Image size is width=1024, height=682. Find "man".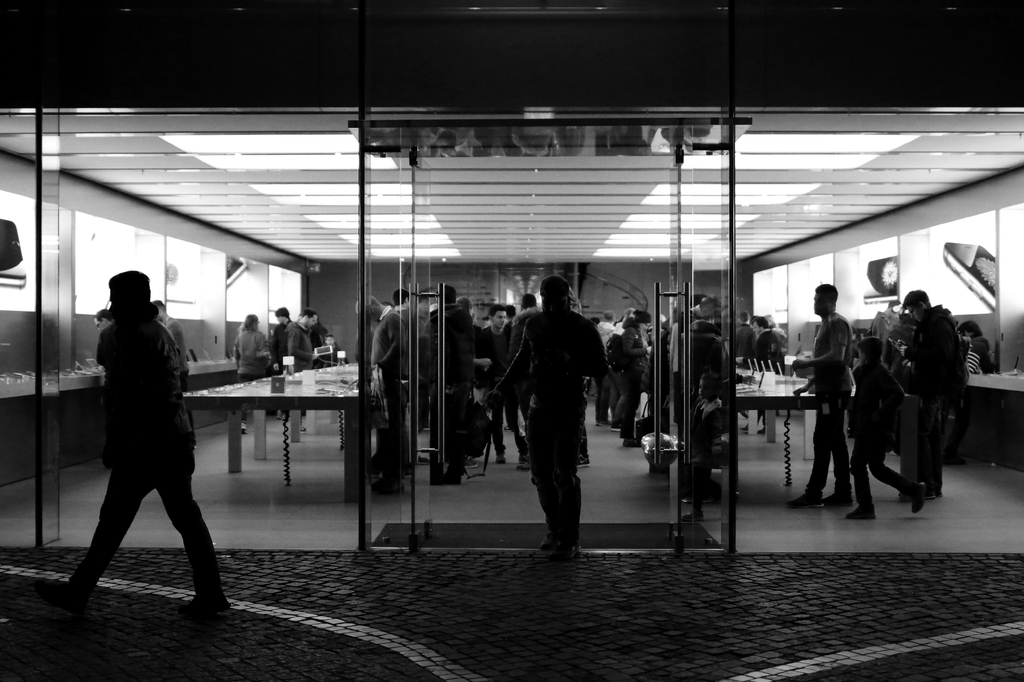
detection(355, 290, 405, 480).
